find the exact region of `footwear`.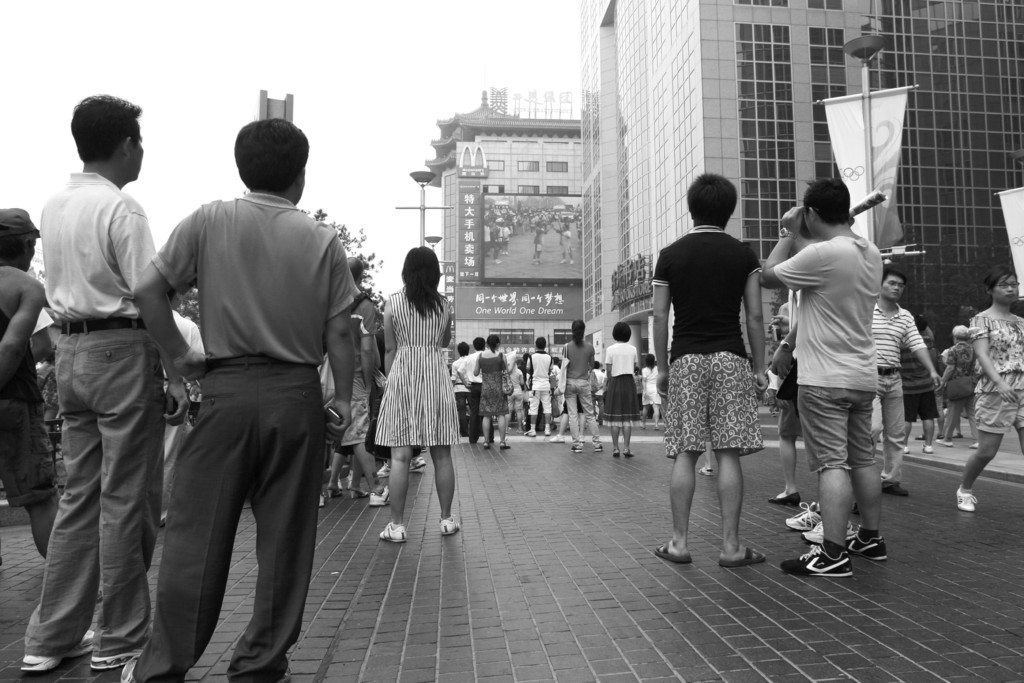
Exact region: box(655, 532, 687, 563).
